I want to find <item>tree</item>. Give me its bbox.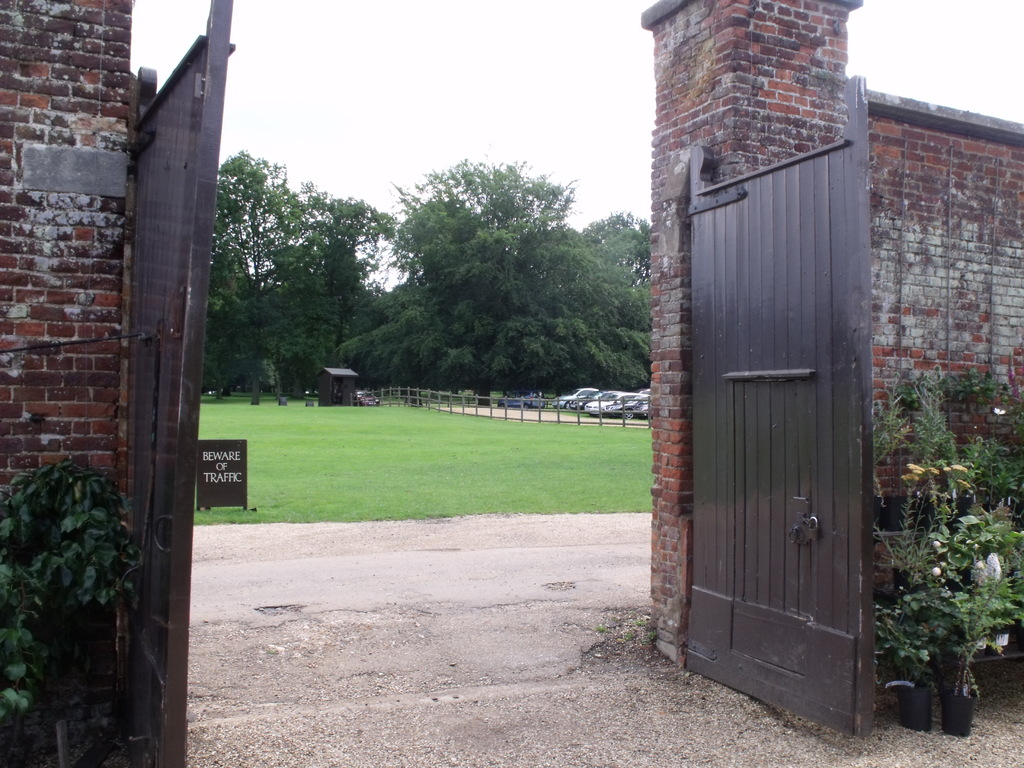
locate(214, 145, 314, 394).
